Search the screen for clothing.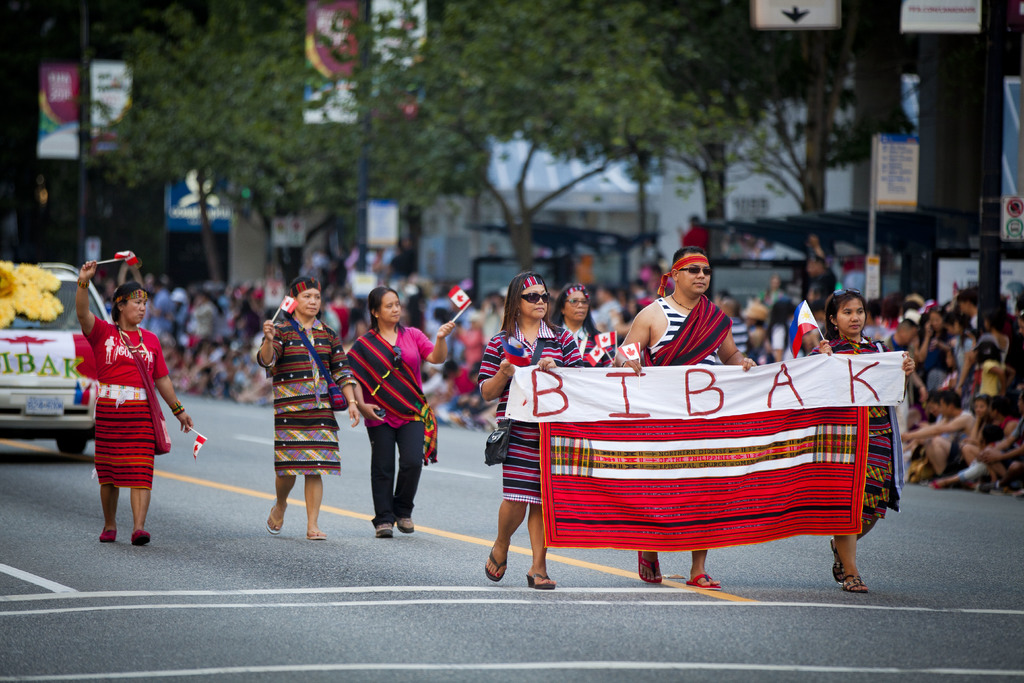
Found at l=646, t=295, r=733, b=363.
